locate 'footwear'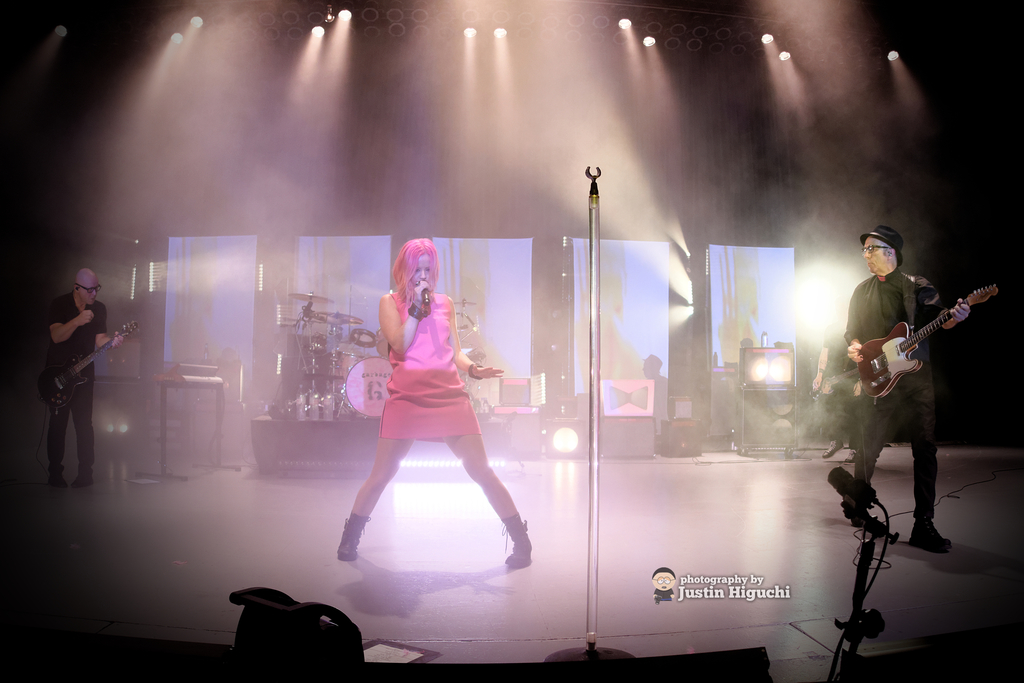
910:522:950:551
